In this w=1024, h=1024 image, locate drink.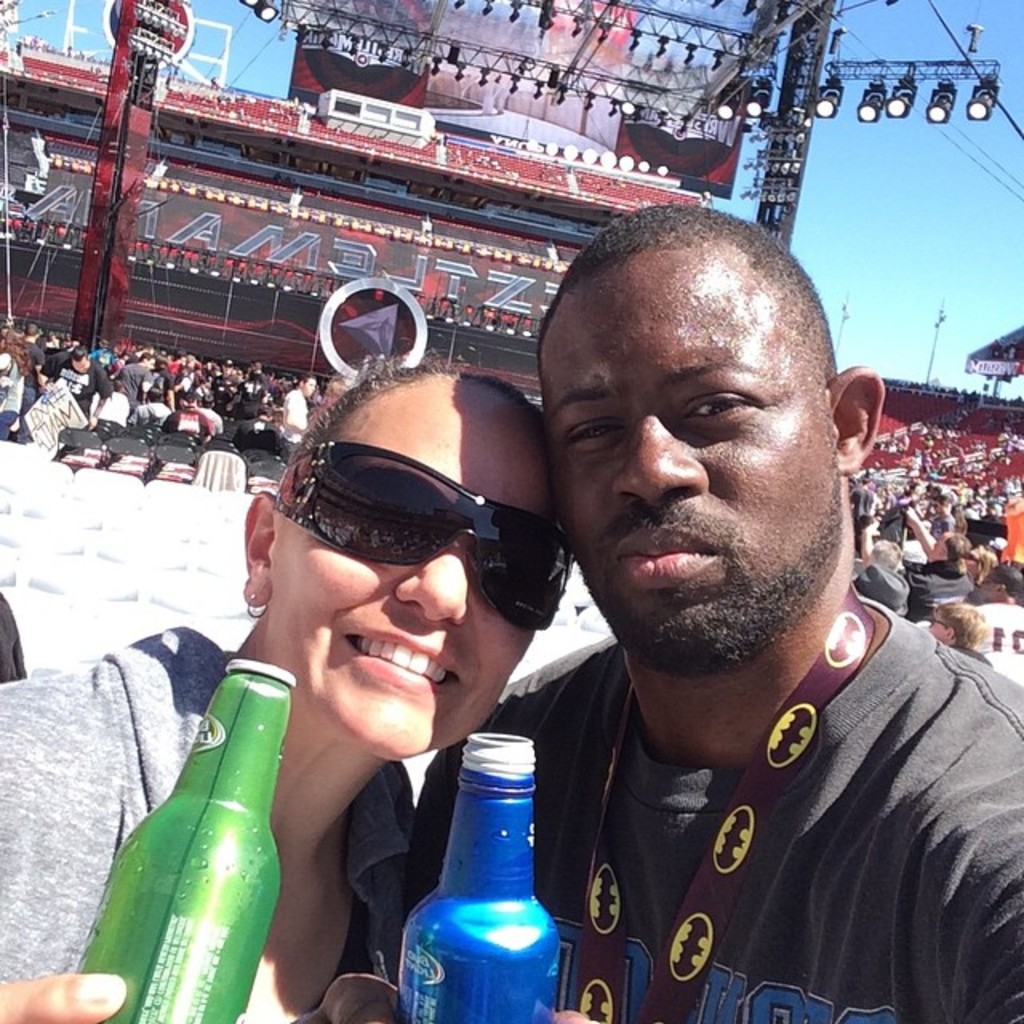
Bounding box: 107 640 302 1011.
